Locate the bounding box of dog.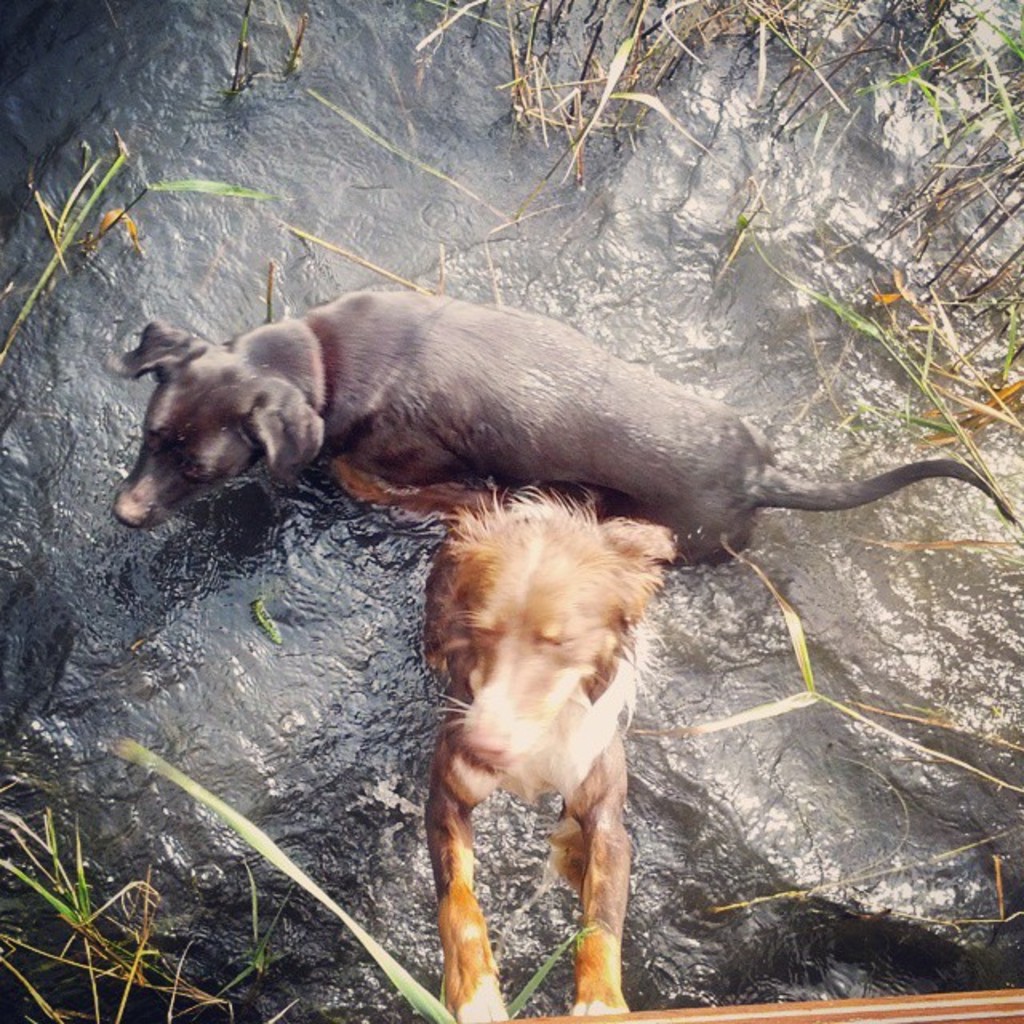
Bounding box: 112, 286, 1019, 573.
